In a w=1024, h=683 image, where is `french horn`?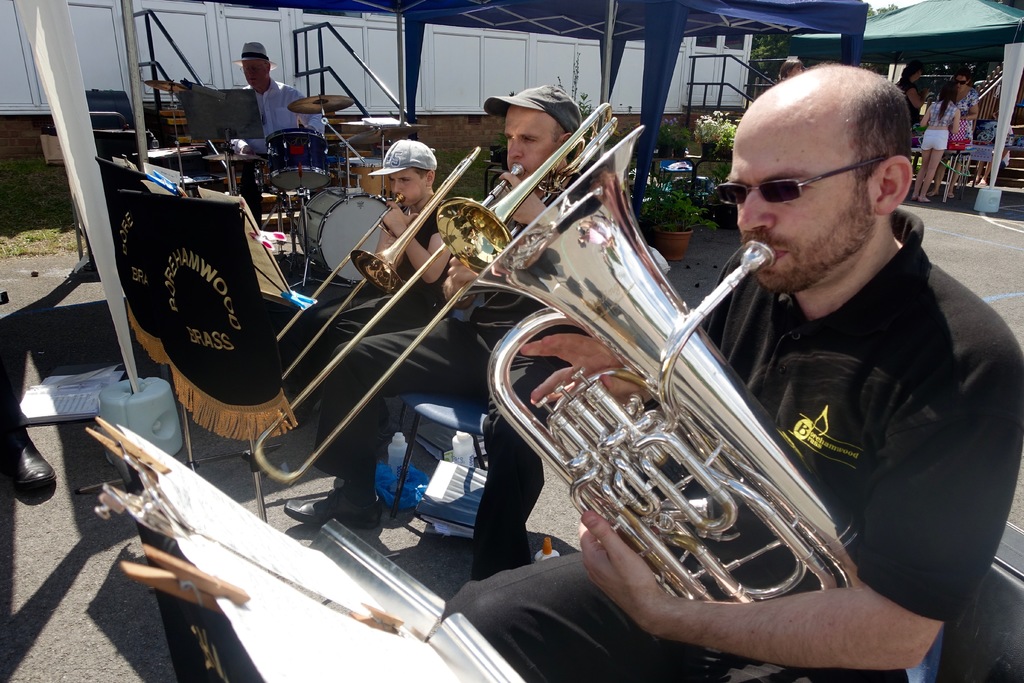
[465,118,879,655].
